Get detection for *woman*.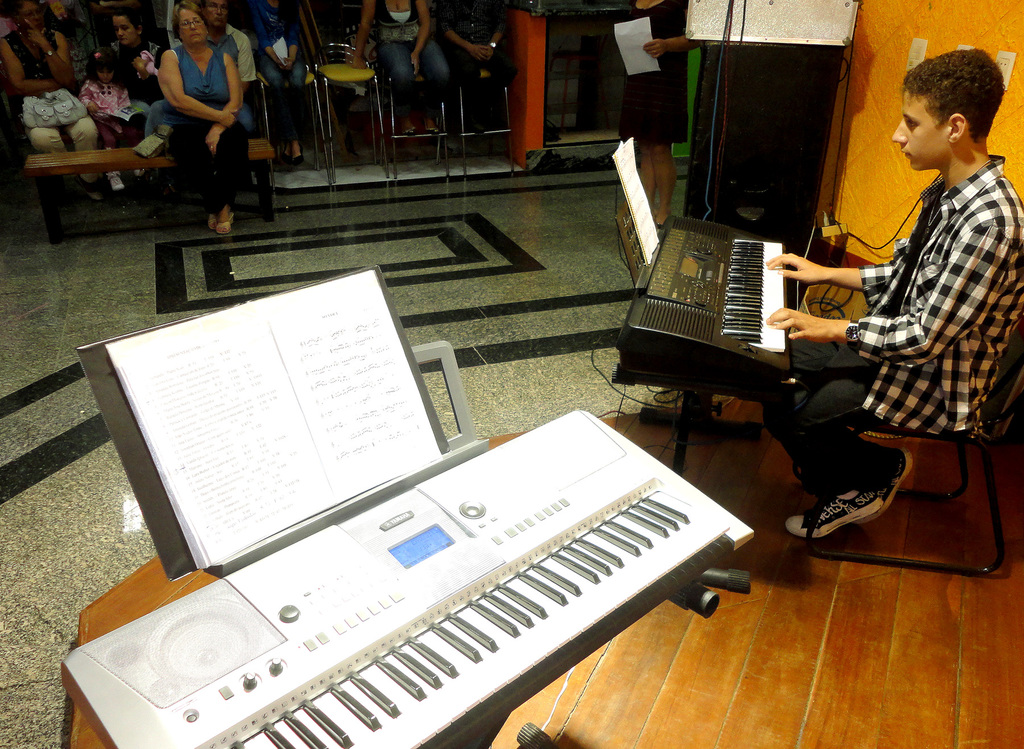
Detection: (626, 0, 703, 231).
